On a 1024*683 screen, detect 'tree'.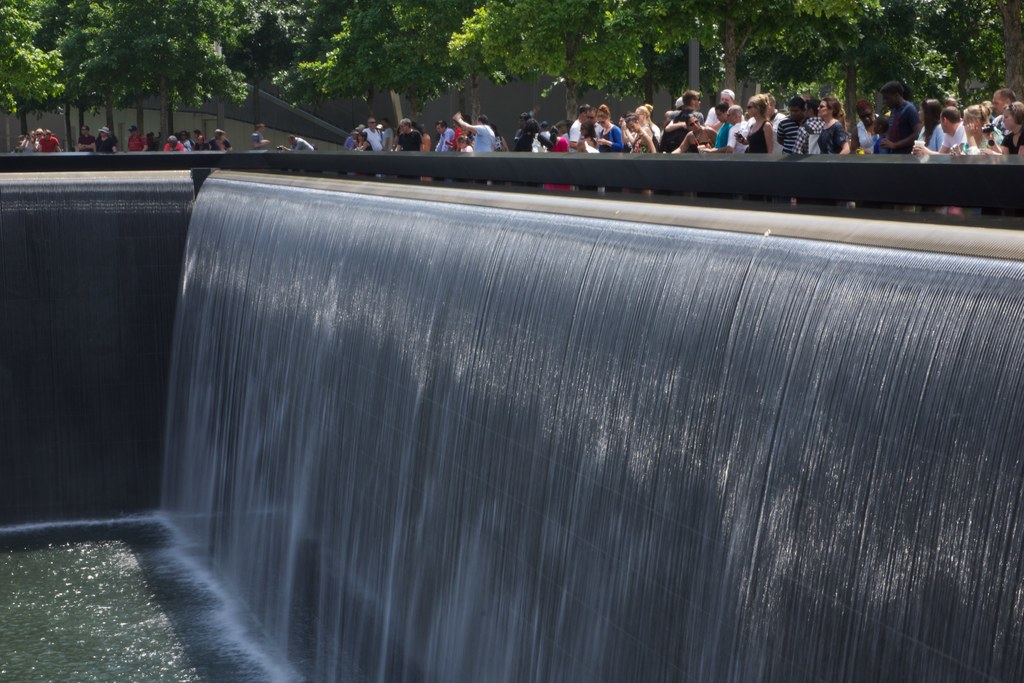
{"left": 978, "top": 5, "right": 1021, "bottom": 119}.
